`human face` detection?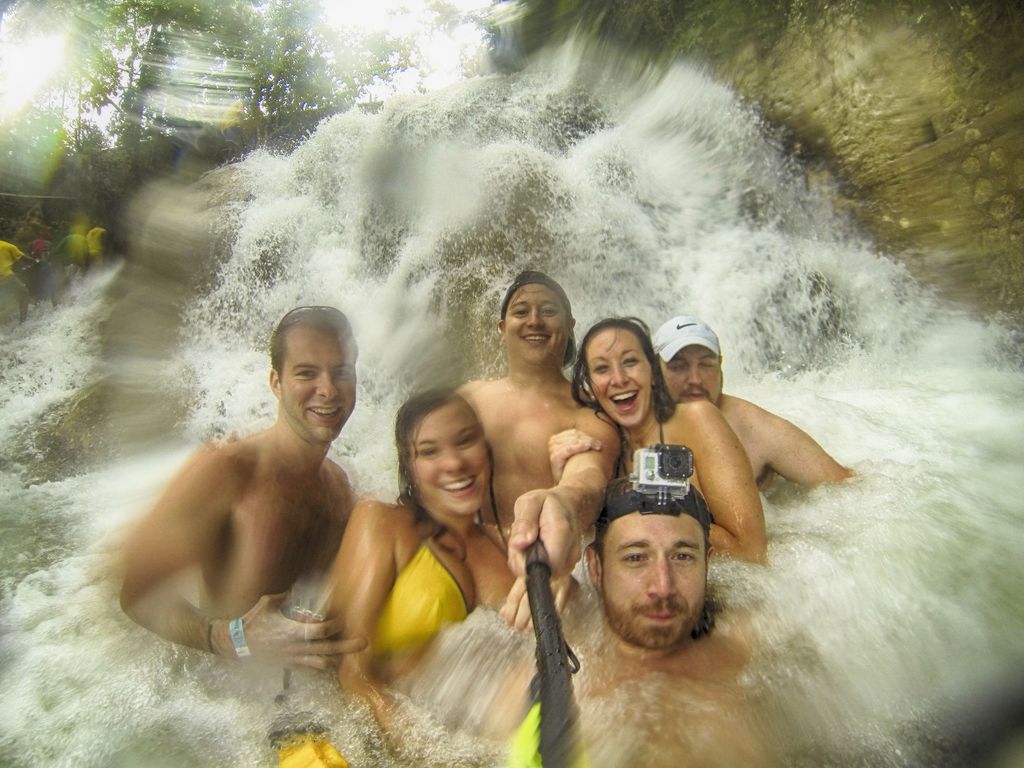
<region>665, 346, 724, 401</region>
